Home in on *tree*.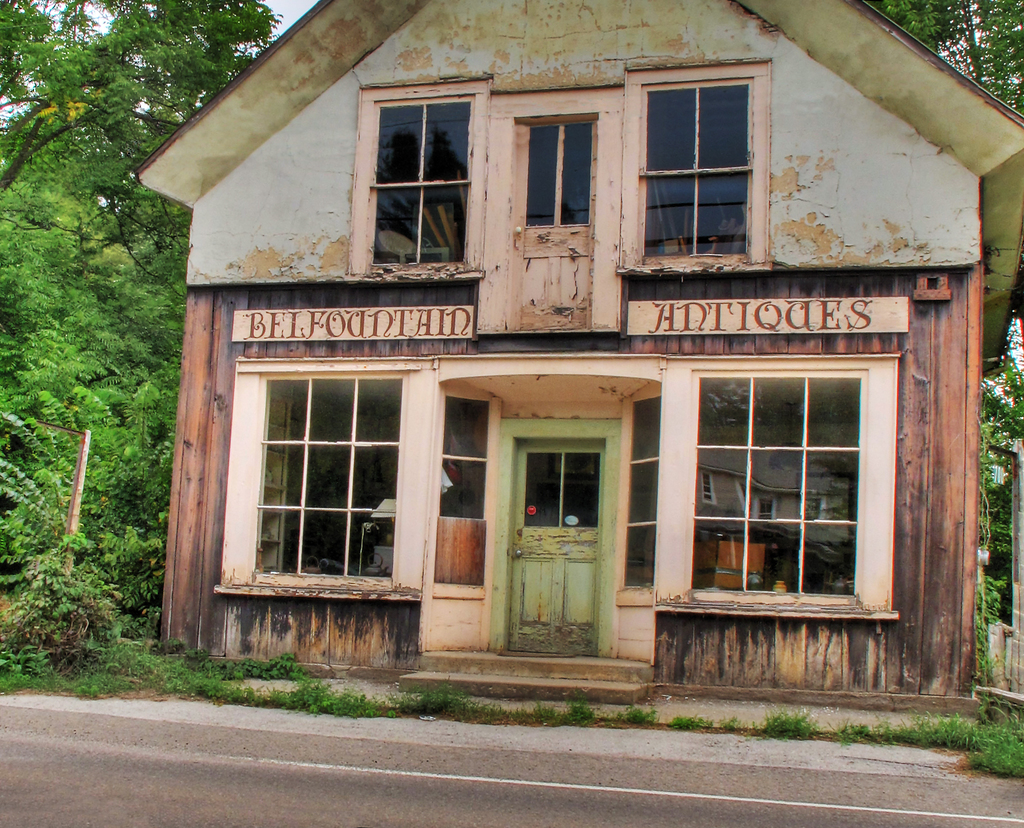
Homed in at 15,75,193,709.
